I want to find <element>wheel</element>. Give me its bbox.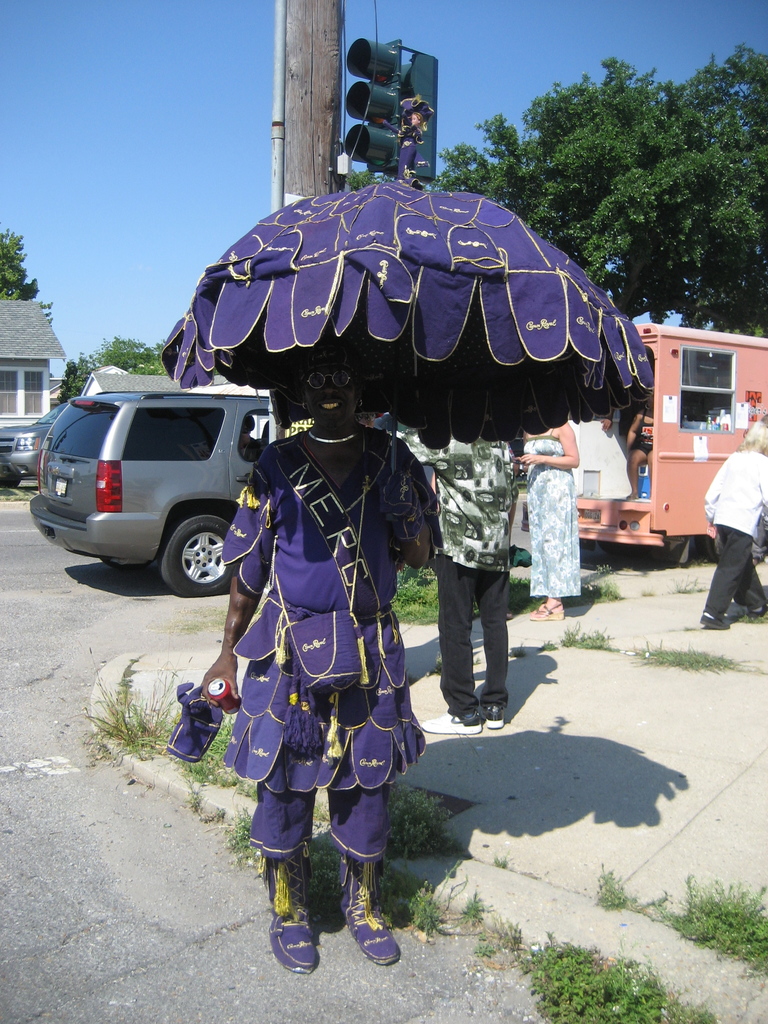
x1=142 y1=508 x2=227 y2=589.
